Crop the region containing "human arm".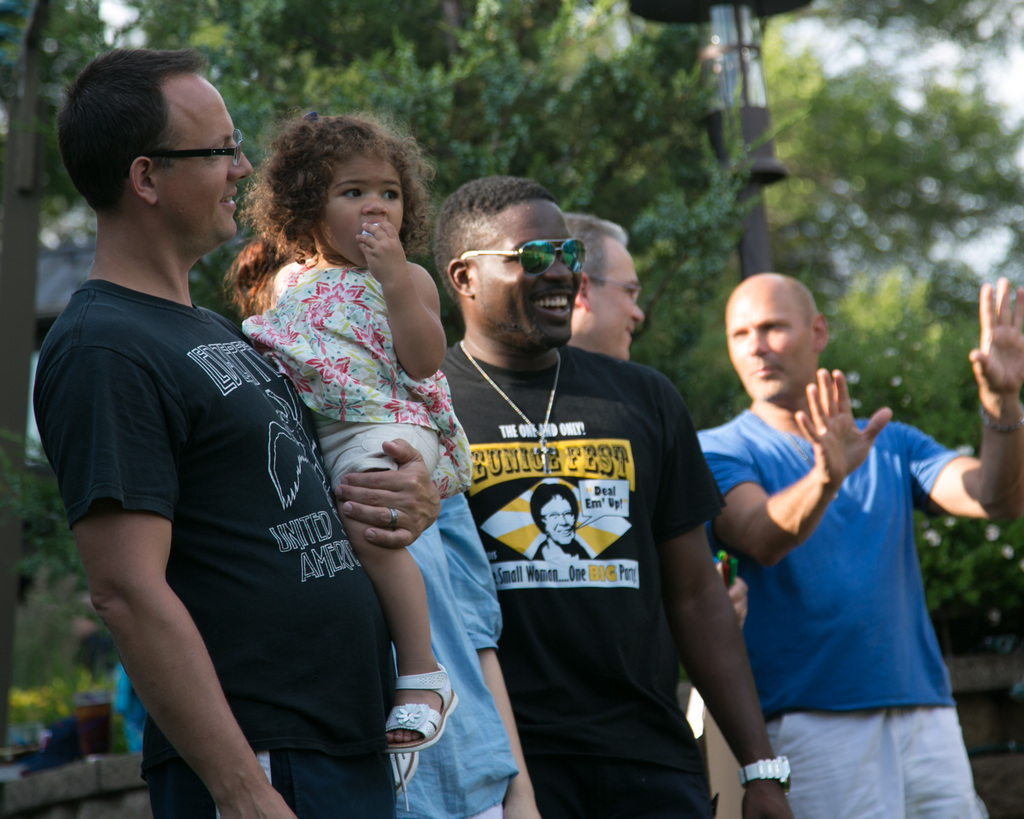
Crop region: crop(689, 366, 898, 573).
